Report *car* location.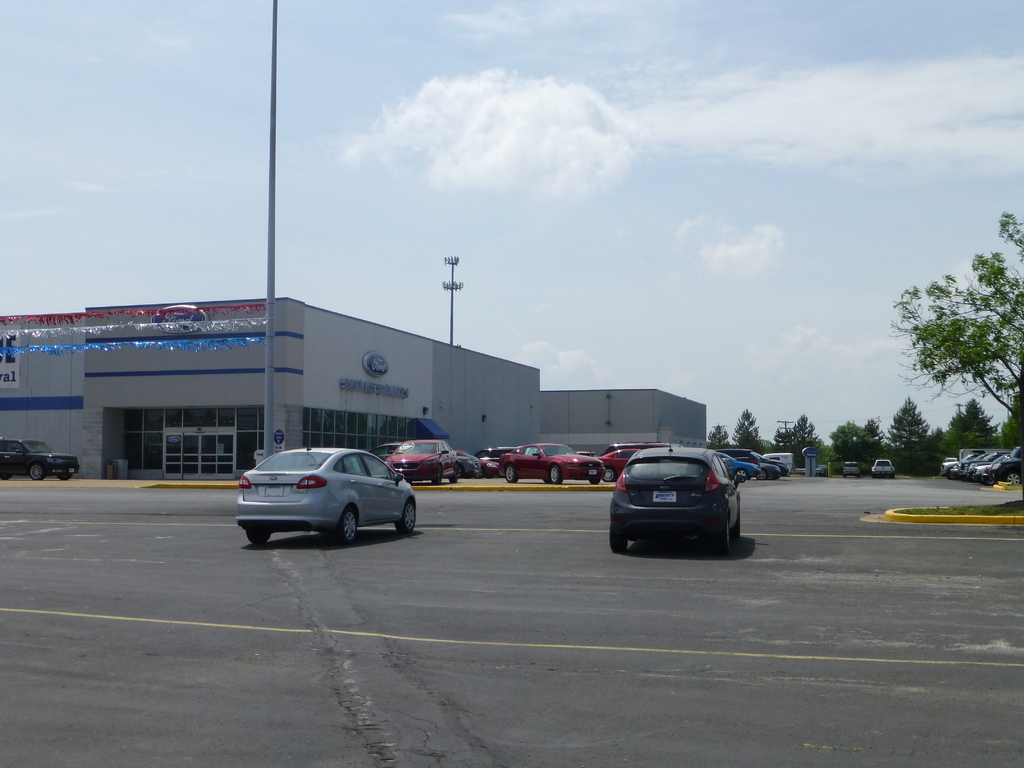
Report: box=[386, 435, 460, 484].
